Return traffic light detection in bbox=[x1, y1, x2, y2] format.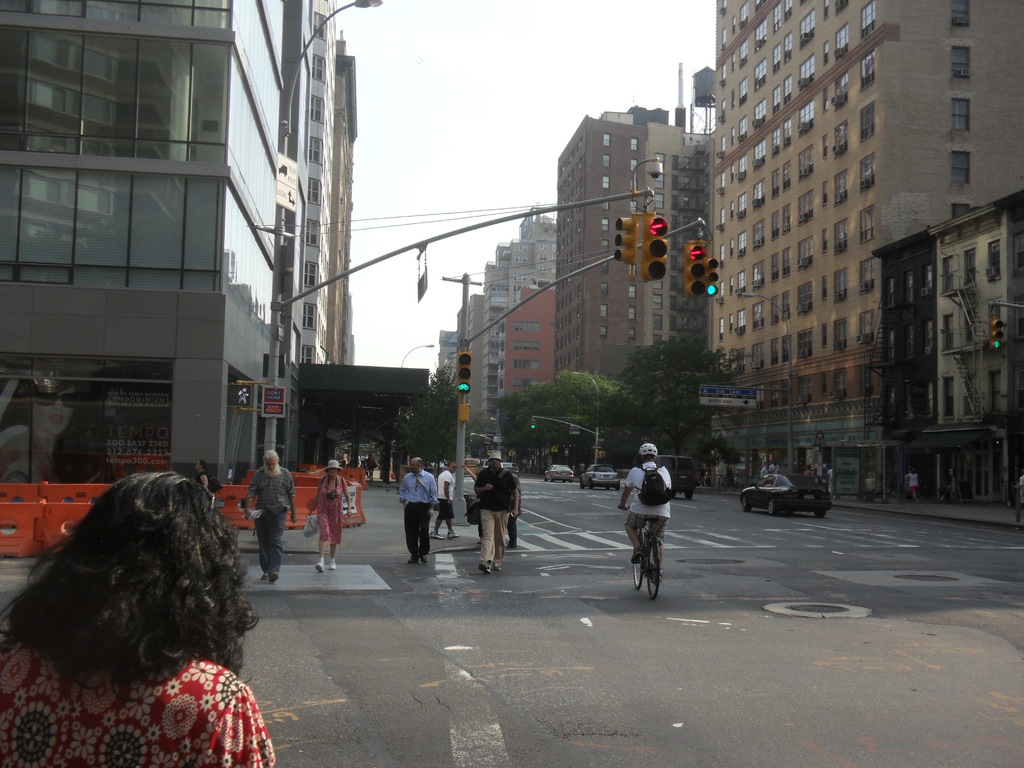
bbox=[703, 243, 719, 298].
